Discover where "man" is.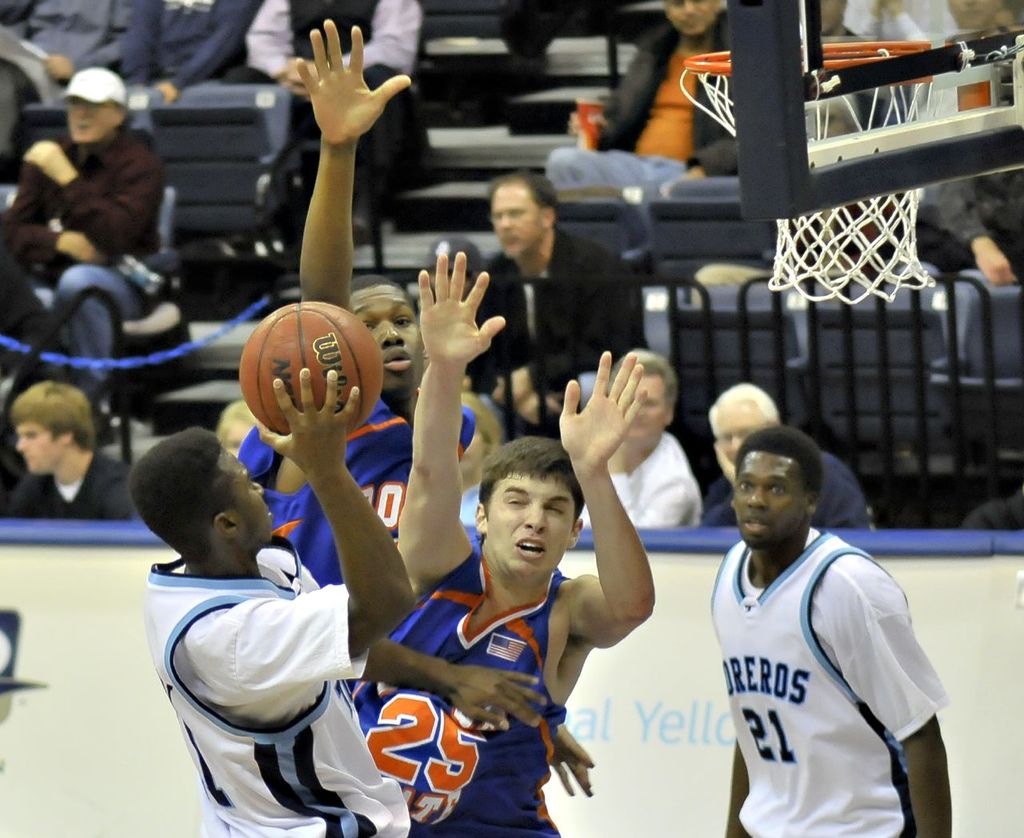
Discovered at (541, 0, 789, 233).
